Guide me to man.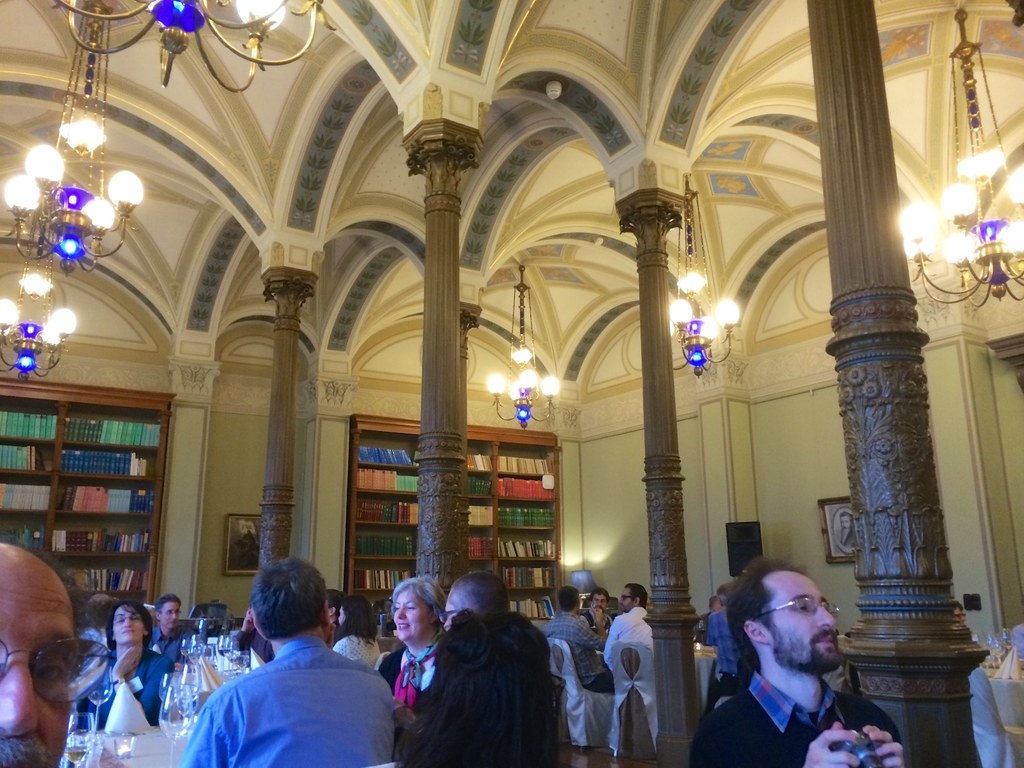
Guidance: BBox(177, 576, 396, 767).
